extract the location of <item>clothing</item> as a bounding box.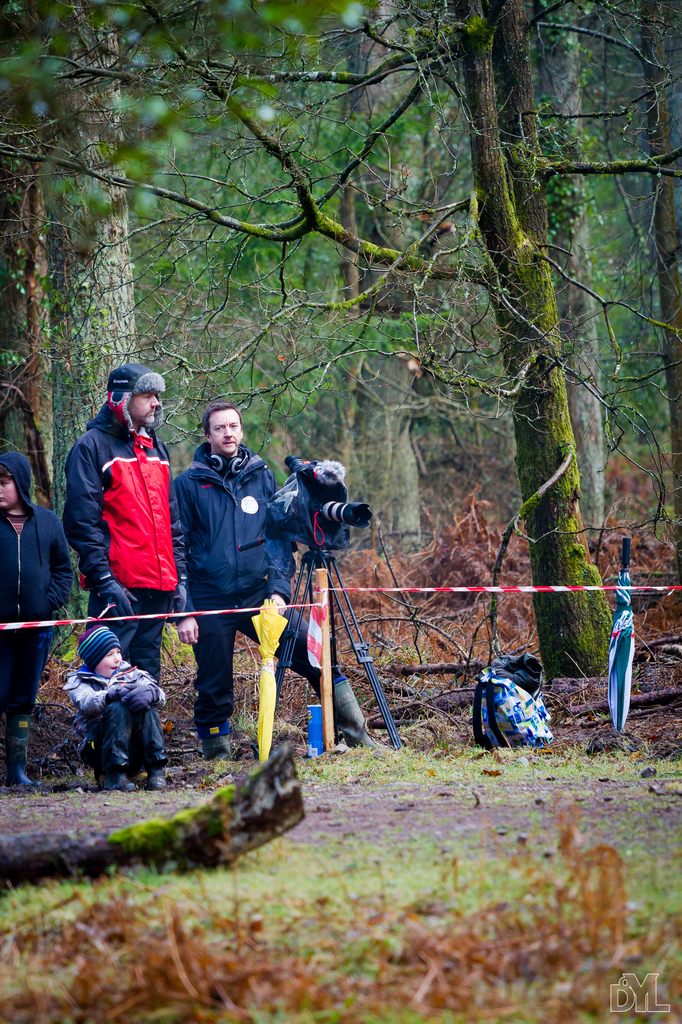
62:655:169:781.
